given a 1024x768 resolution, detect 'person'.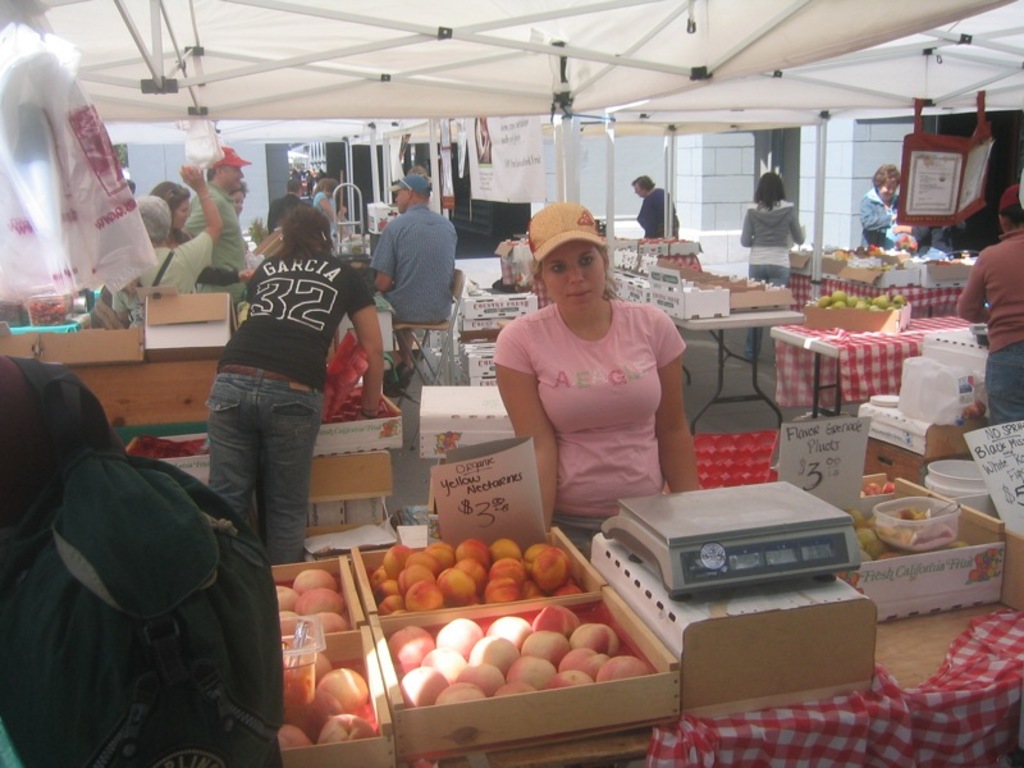
x1=303 y1=178 x2=342 y2=215.
